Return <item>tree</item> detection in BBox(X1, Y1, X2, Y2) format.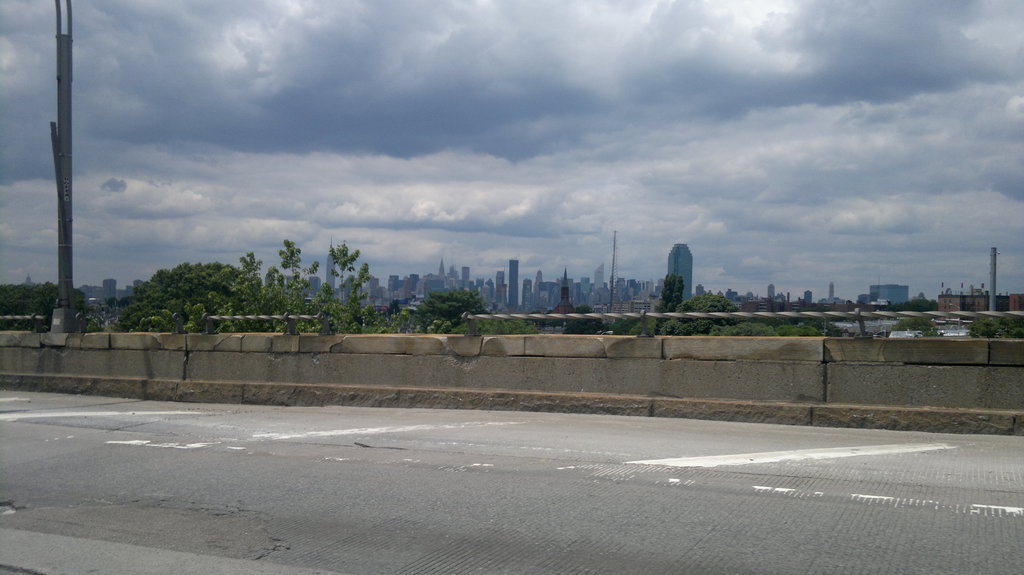
BBox(969, 315, 1023, 337).
